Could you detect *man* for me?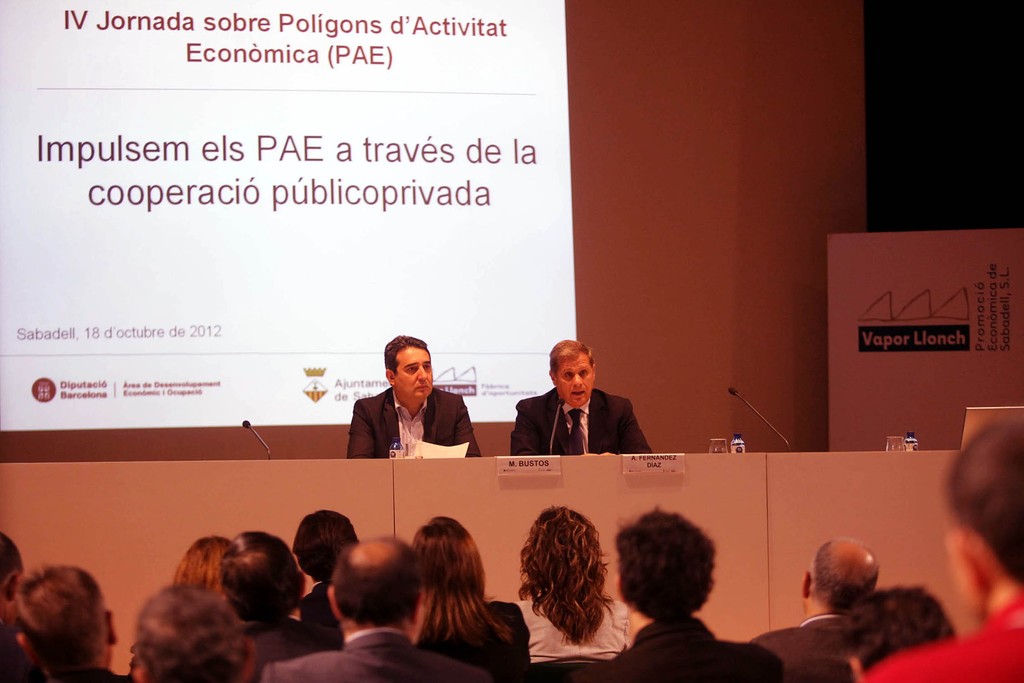
Detection result: bbox=[835, 589, 960, 682].
